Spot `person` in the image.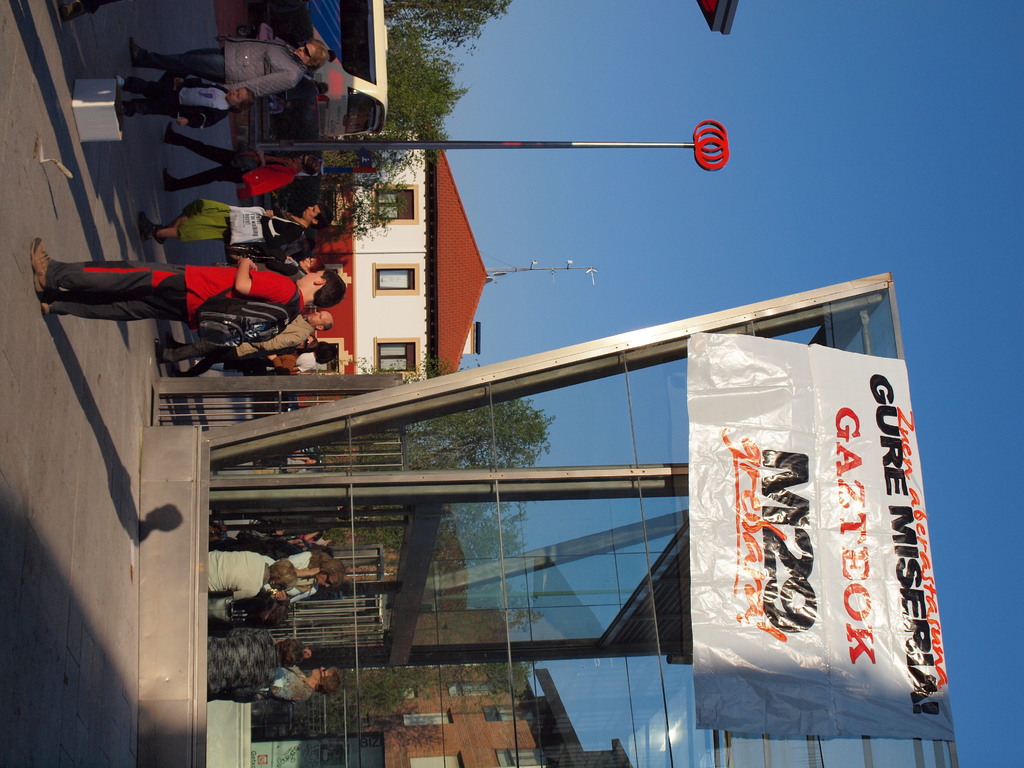
`person` found at [left=204, top=549, right=296, bottom=604].
